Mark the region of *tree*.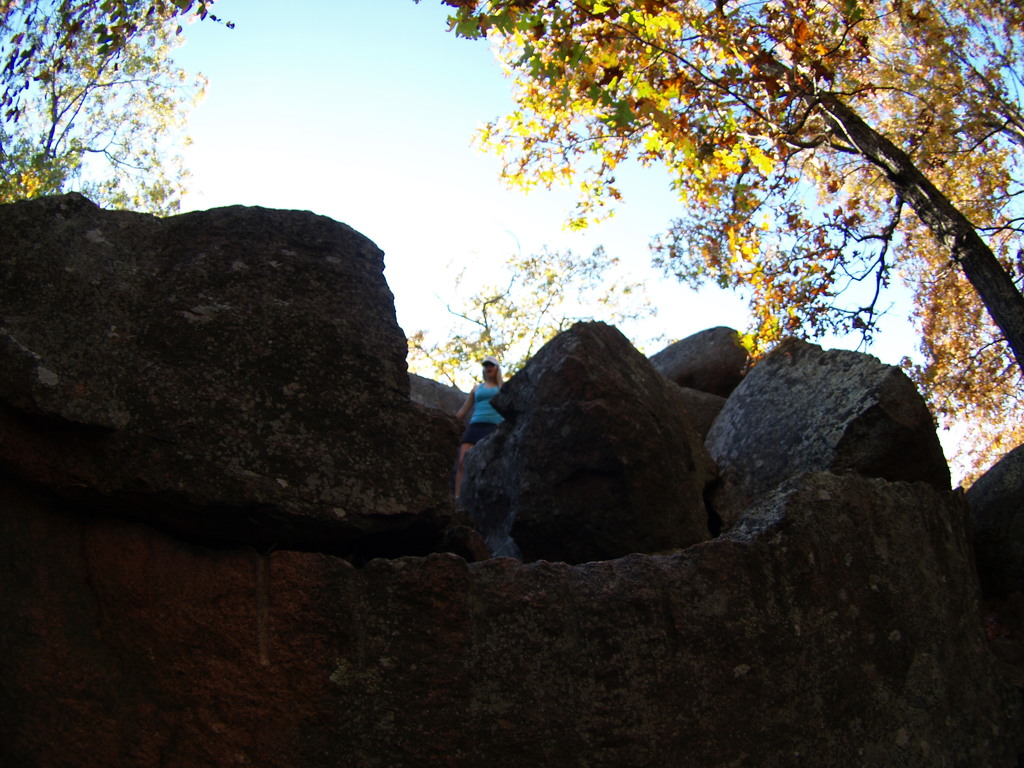
Region: [x1=0, y1=0, x2=232, y2=214].
